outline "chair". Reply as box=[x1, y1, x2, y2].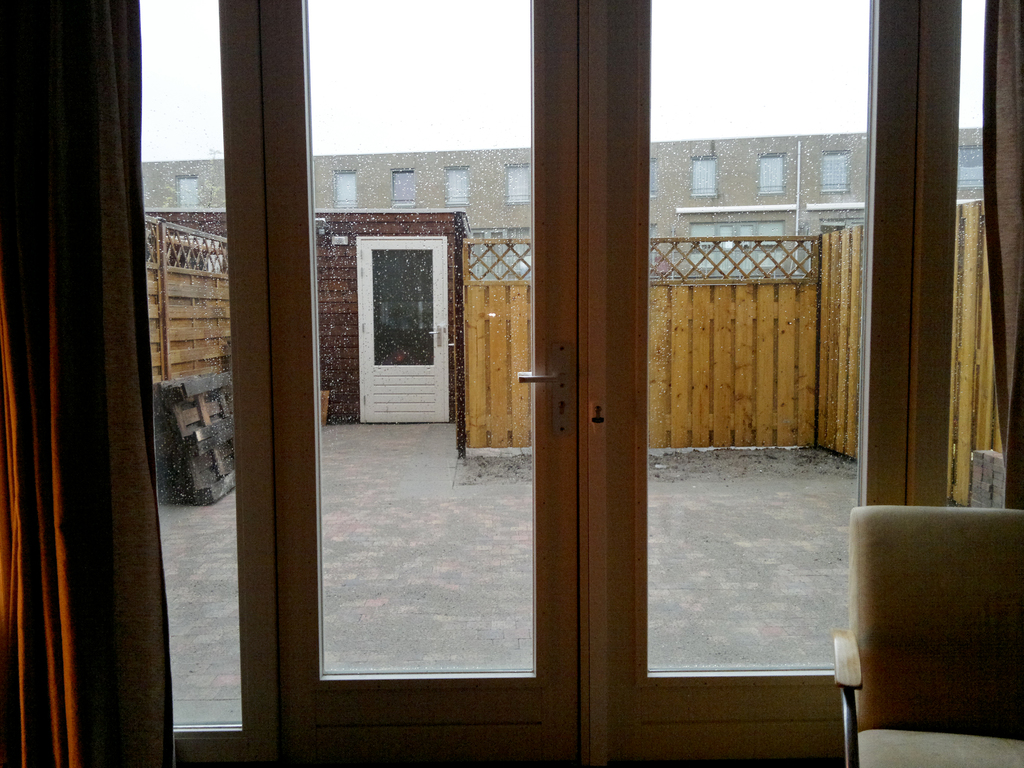
box=[850, 501, 1023, 767].
